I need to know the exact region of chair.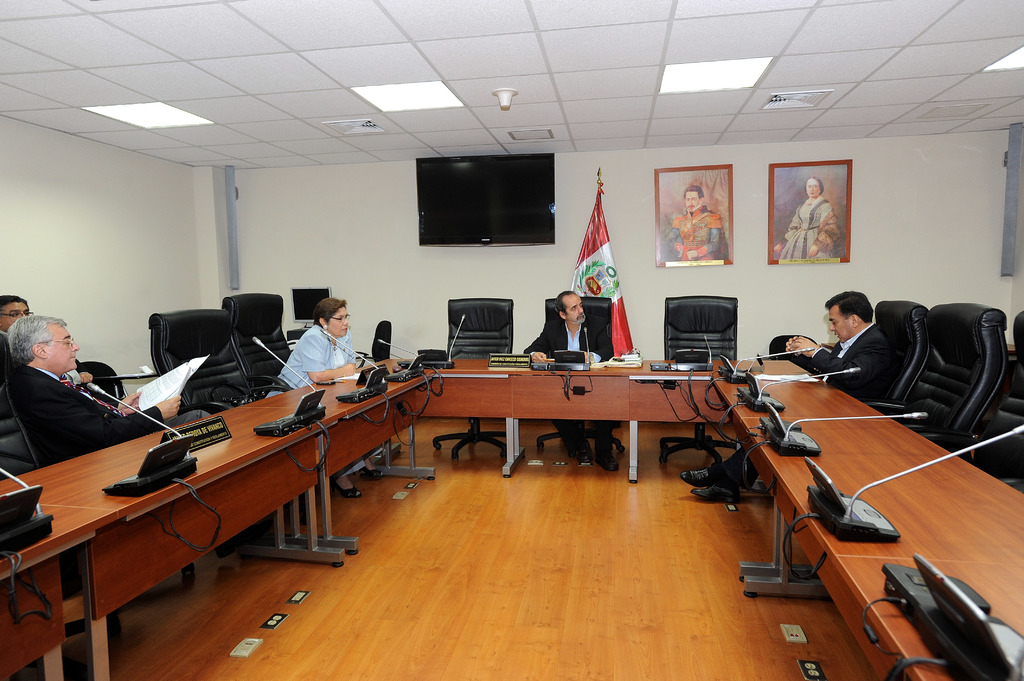
Region: pyautogui.locateOnScreen(884, 293, 1011, 442).
